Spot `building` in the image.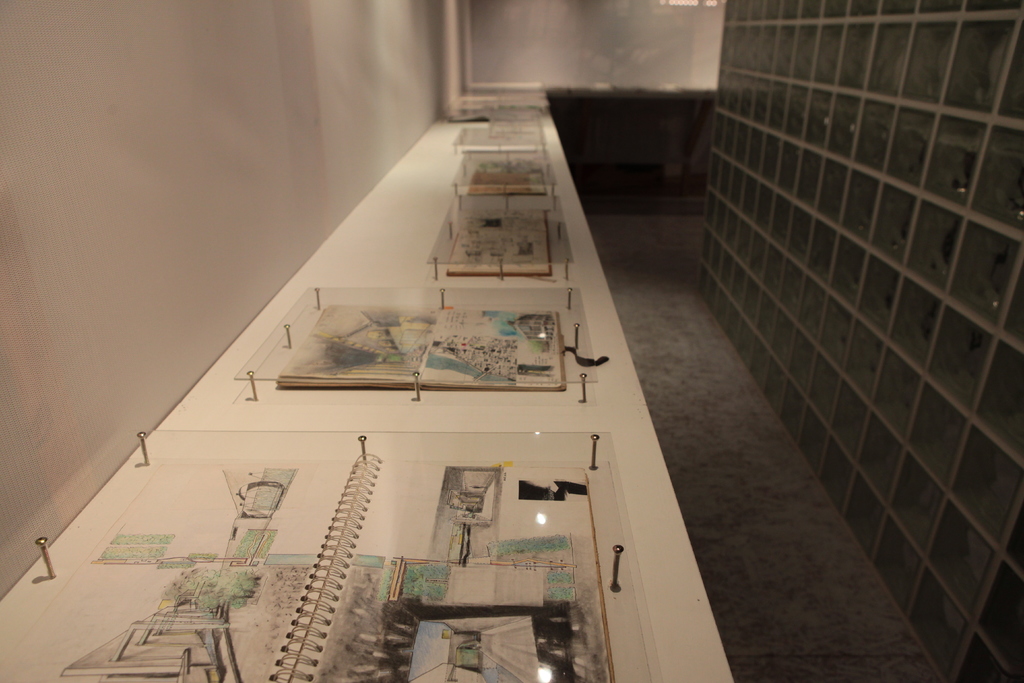
`building` found at (left=0, top=0, right=1023, bottom=682).
